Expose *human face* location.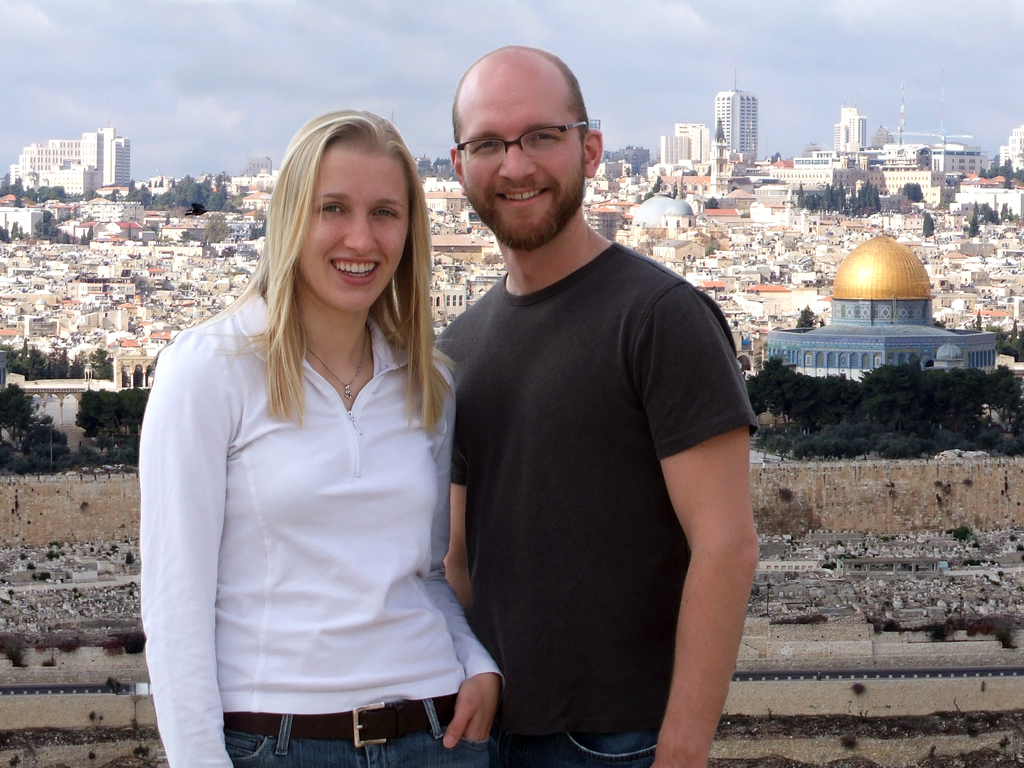
Exposed at 460, 59, 583, 229.
